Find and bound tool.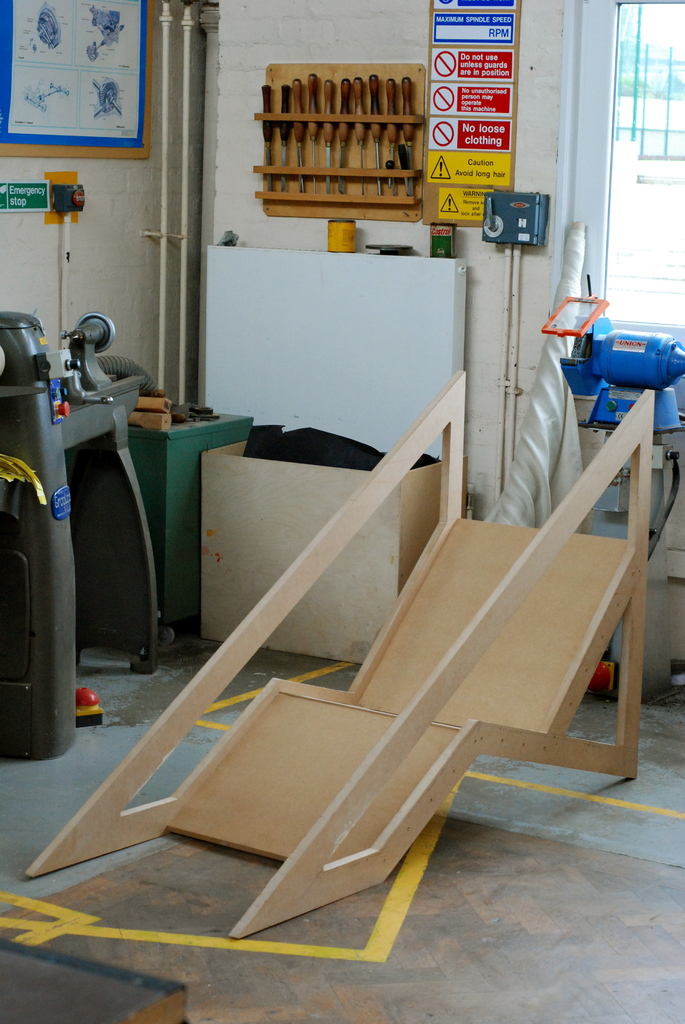
Bound: [368,72,381,195].
